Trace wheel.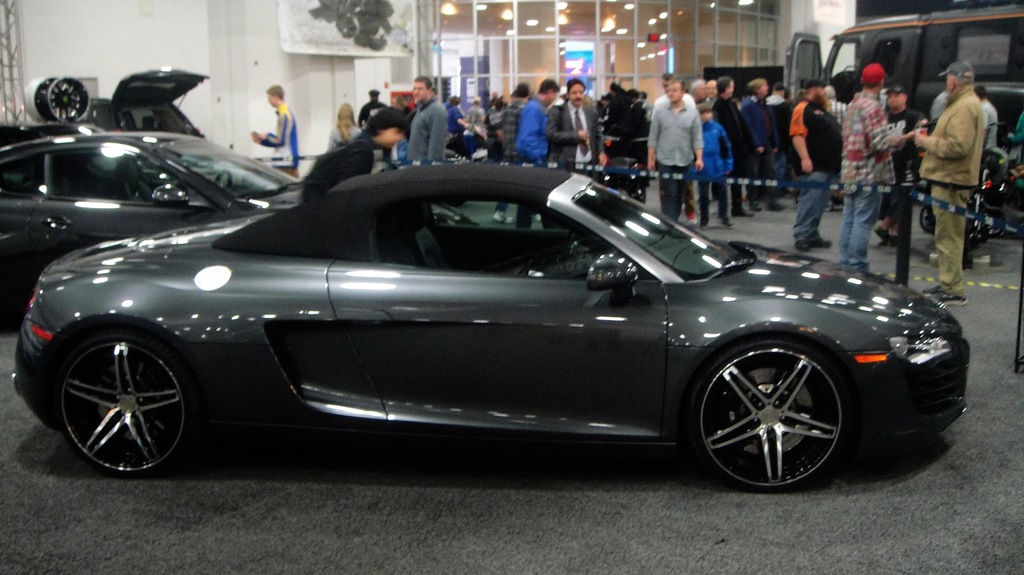
Traced to select_region(684, 333, 851, 494).
